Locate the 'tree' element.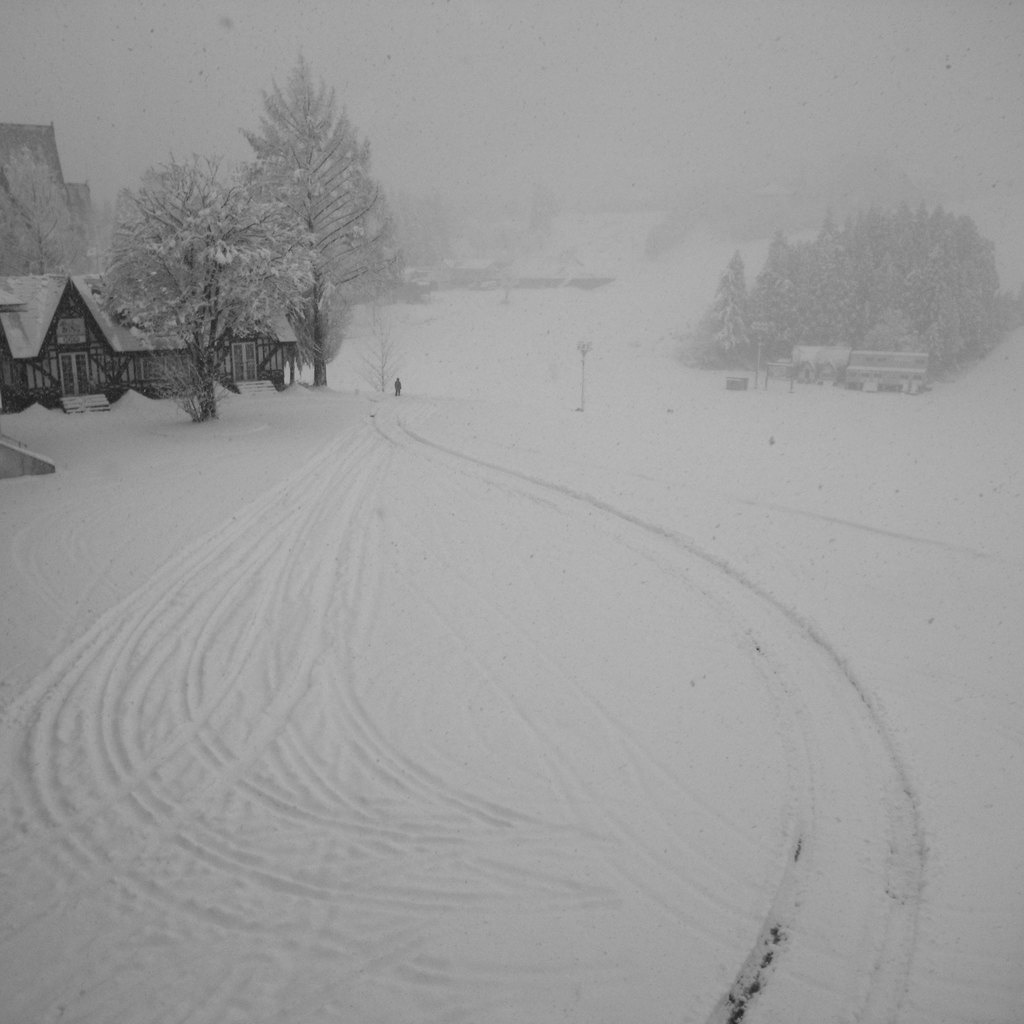
Element bbox: <bbox>193, 65, 397, 410</bbox>.
